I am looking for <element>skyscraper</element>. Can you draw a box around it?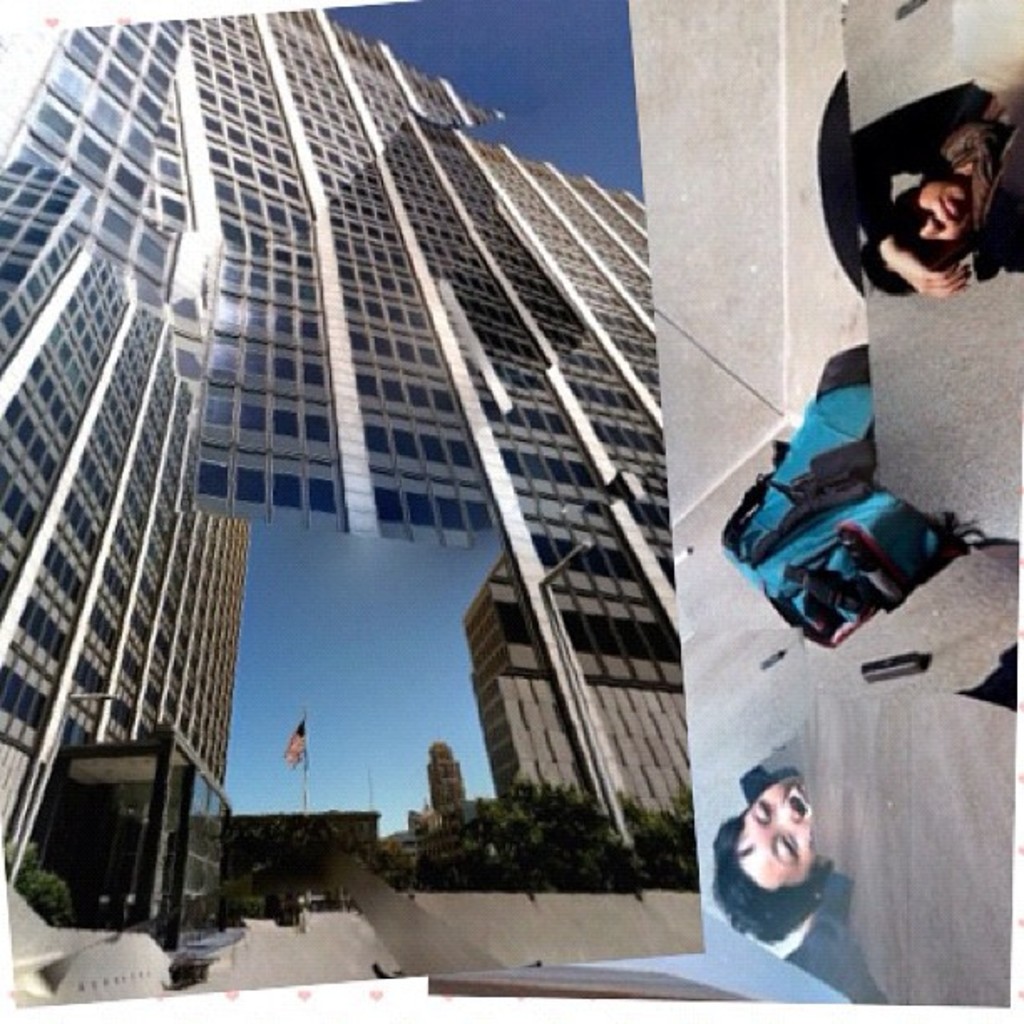
Sure, the bounding box is (0, 10, 791, 957).
